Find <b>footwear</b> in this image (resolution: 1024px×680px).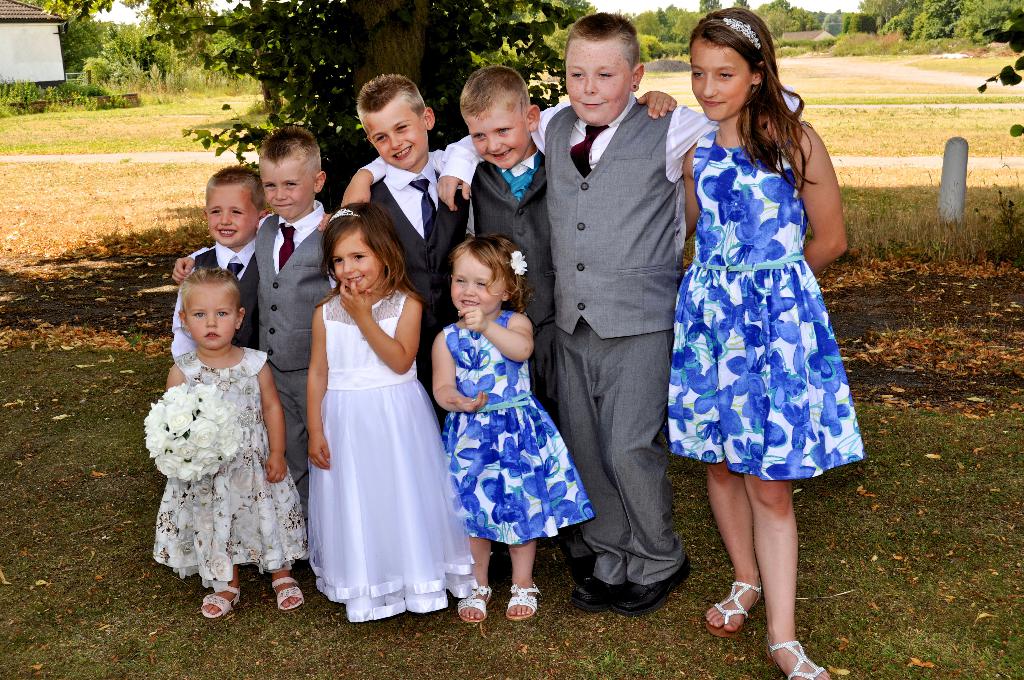
(507,581,542,623).
